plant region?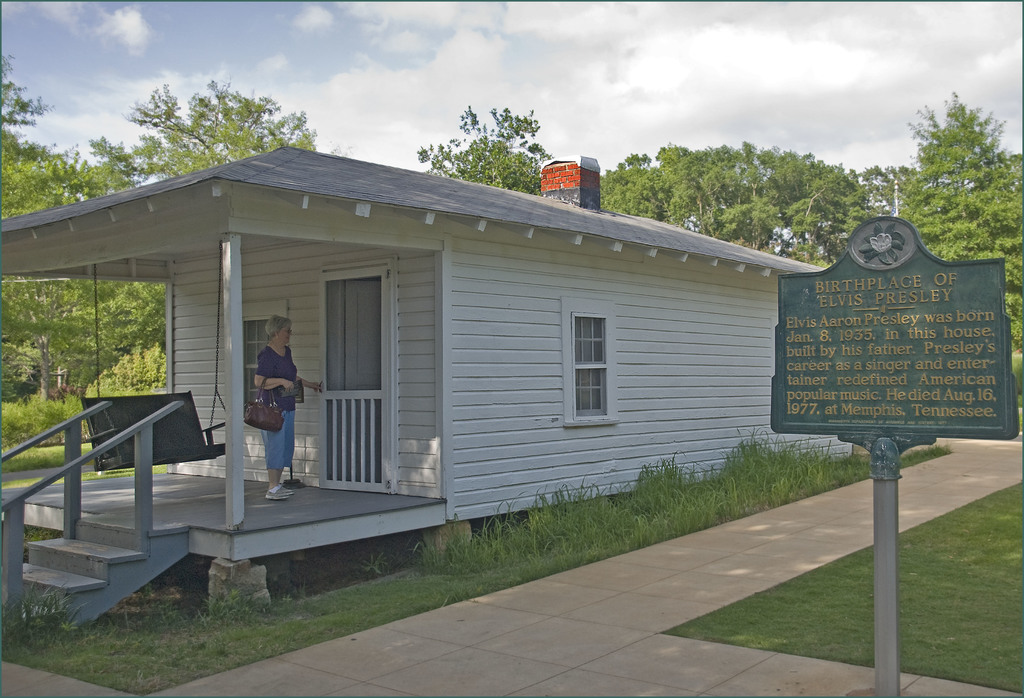
region(0, 458, 161, 496)
